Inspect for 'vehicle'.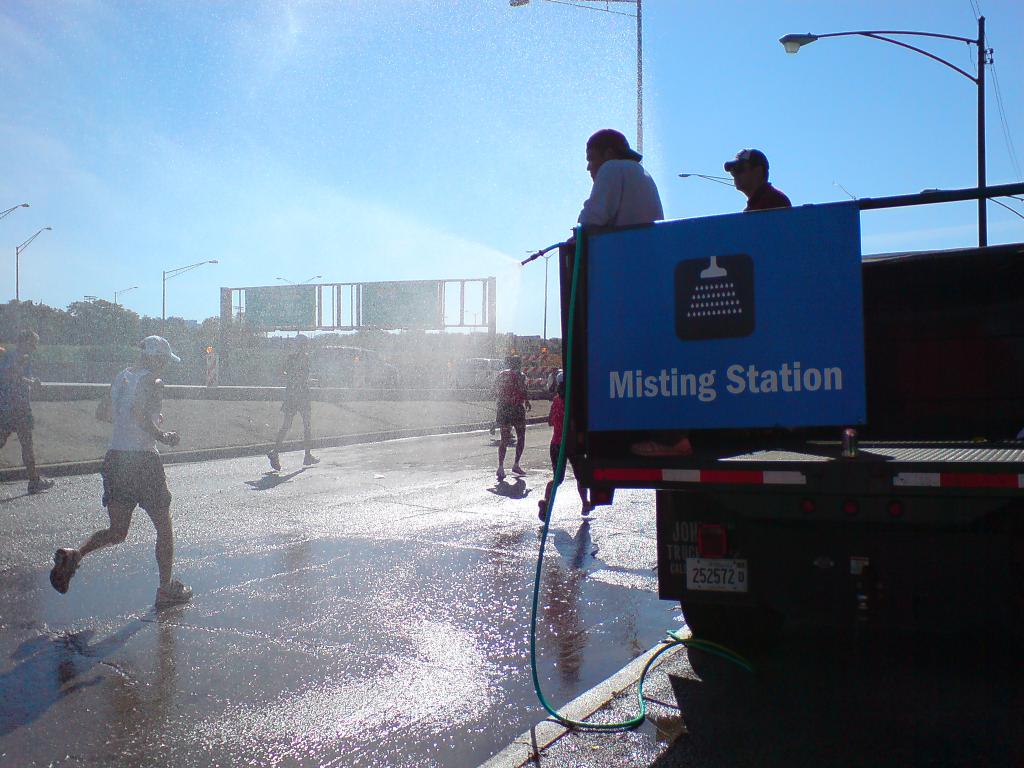
Inspection: (454, 350, 507, 390).
